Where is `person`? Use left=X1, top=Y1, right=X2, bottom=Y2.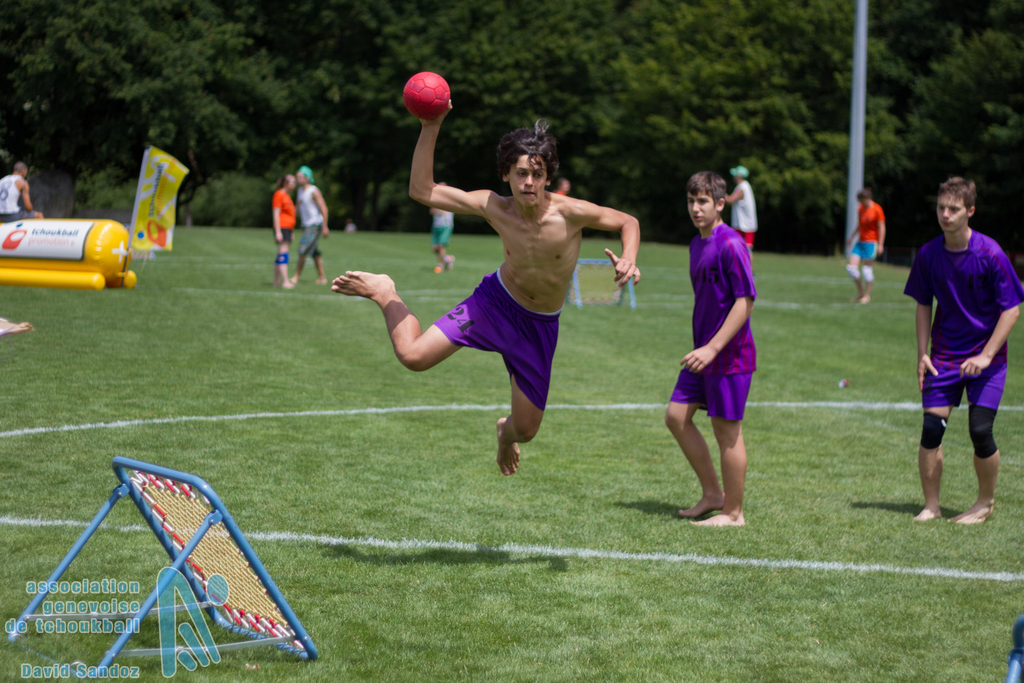
left=843, top=184, right=888, bottom=306.
